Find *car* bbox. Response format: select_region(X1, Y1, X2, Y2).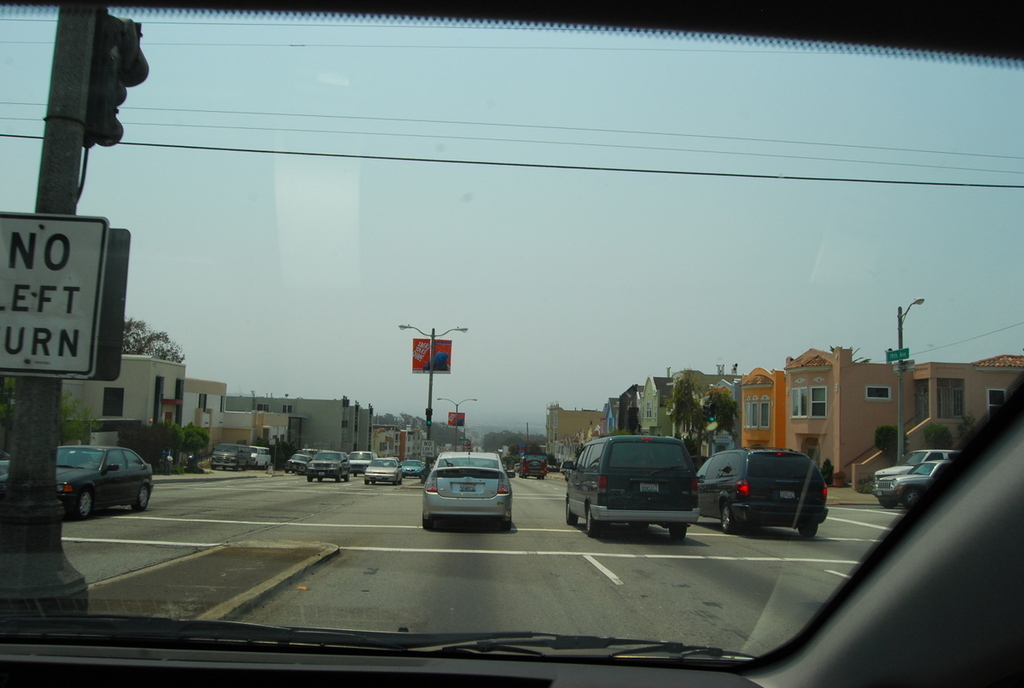
select_region(419, 449, 518, 523).
